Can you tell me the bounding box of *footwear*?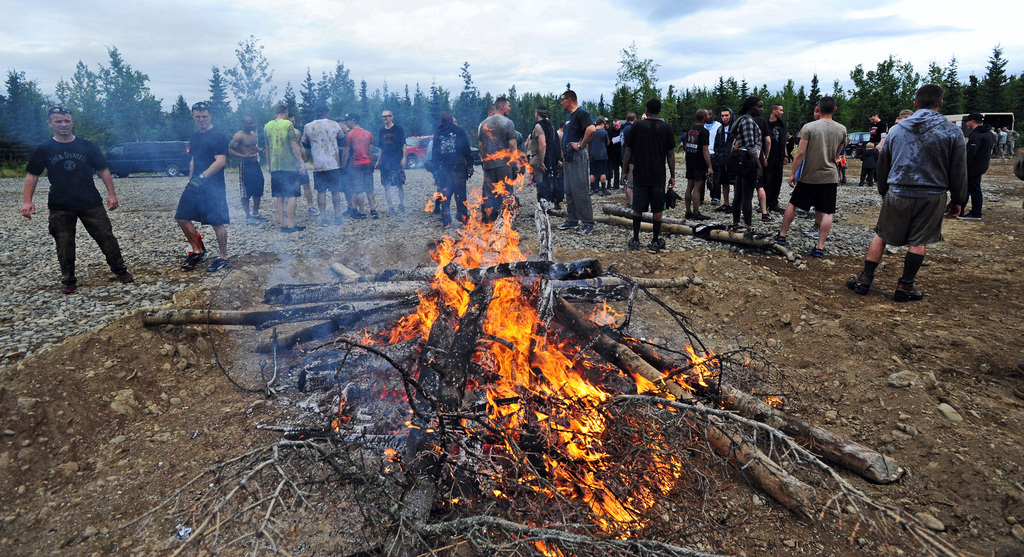
<bbox>60, 280, 75, 294</bbox>.
